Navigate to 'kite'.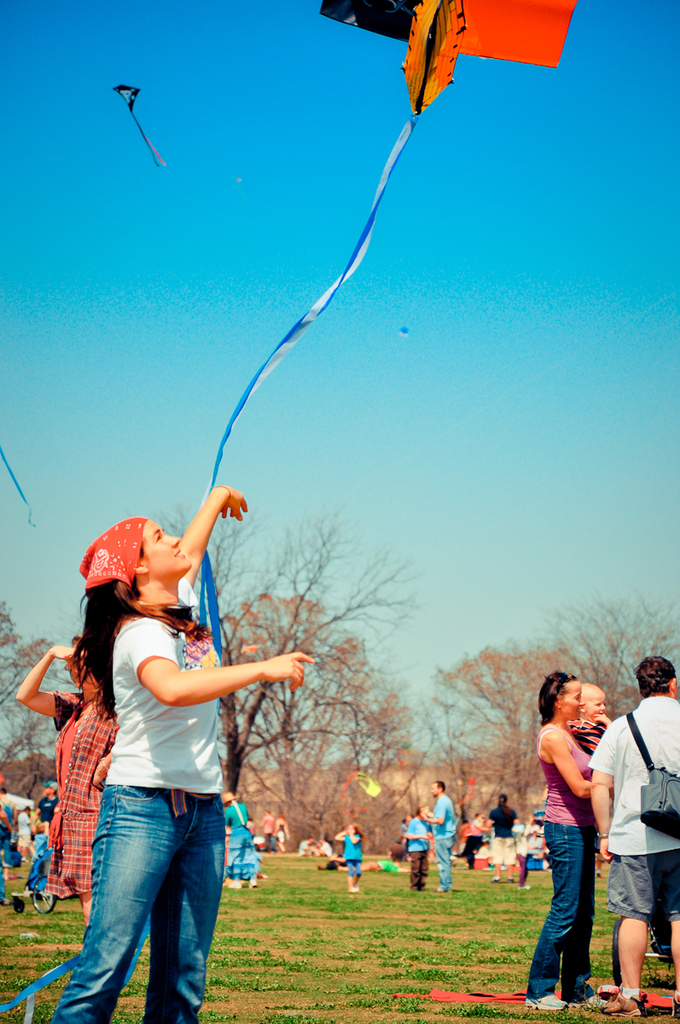
Navigation target: detection(110, 83, 166, 171).
